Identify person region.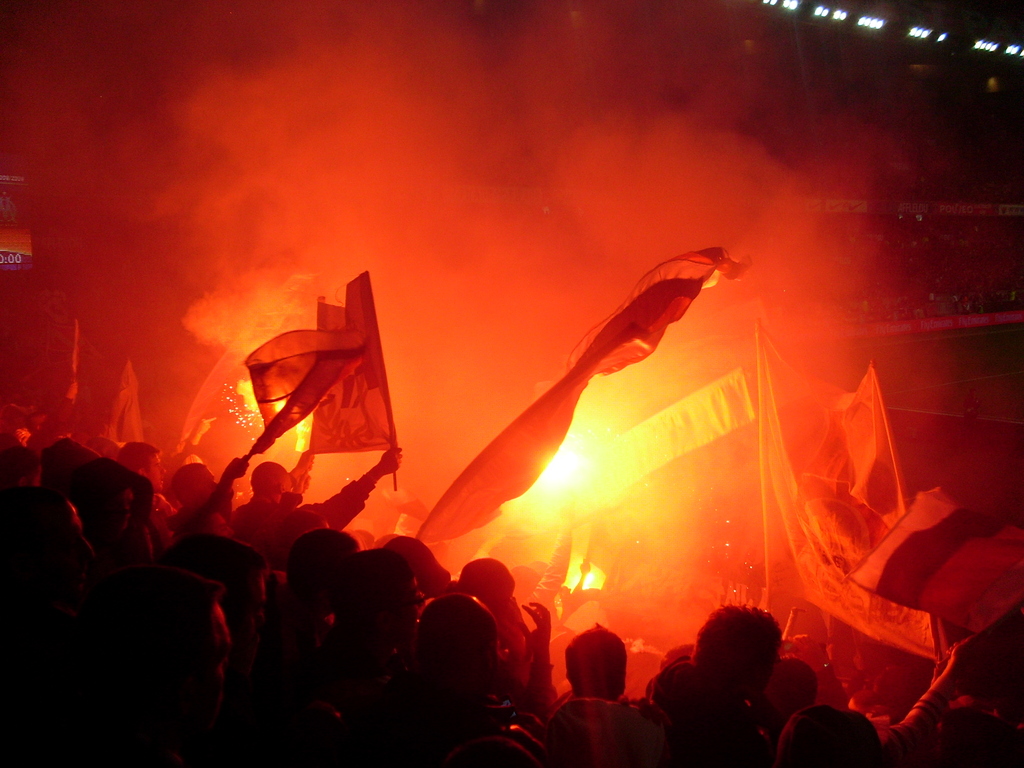
Region: region(4, 404, 33, 445).
